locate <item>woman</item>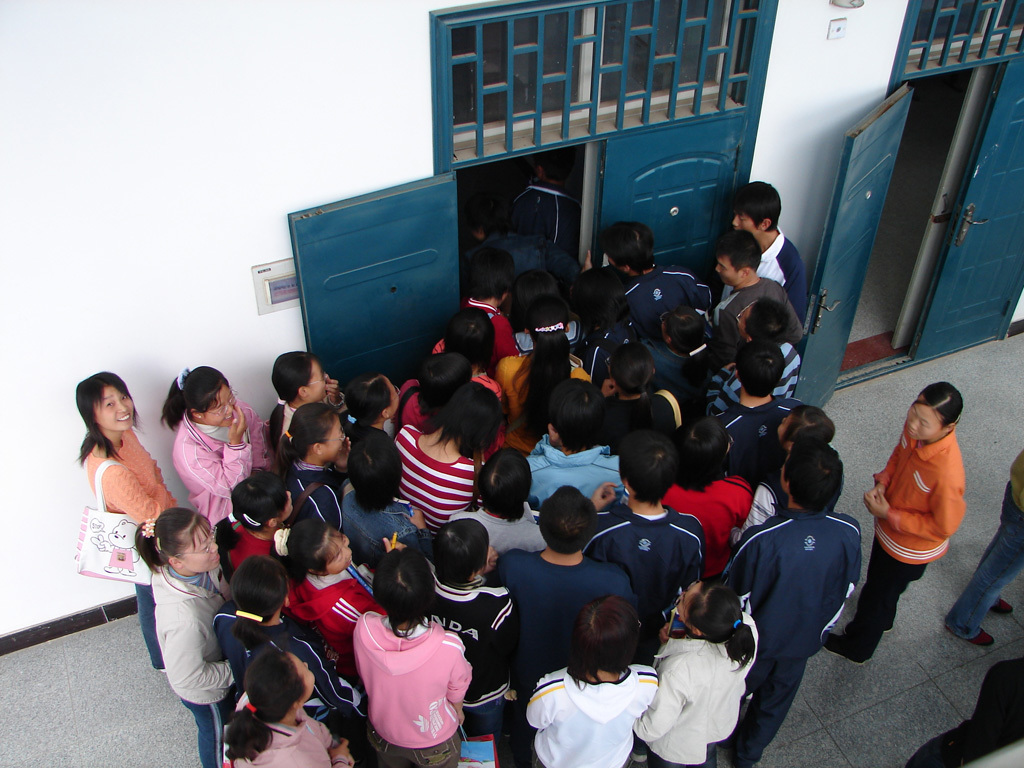
132 501 234 767
